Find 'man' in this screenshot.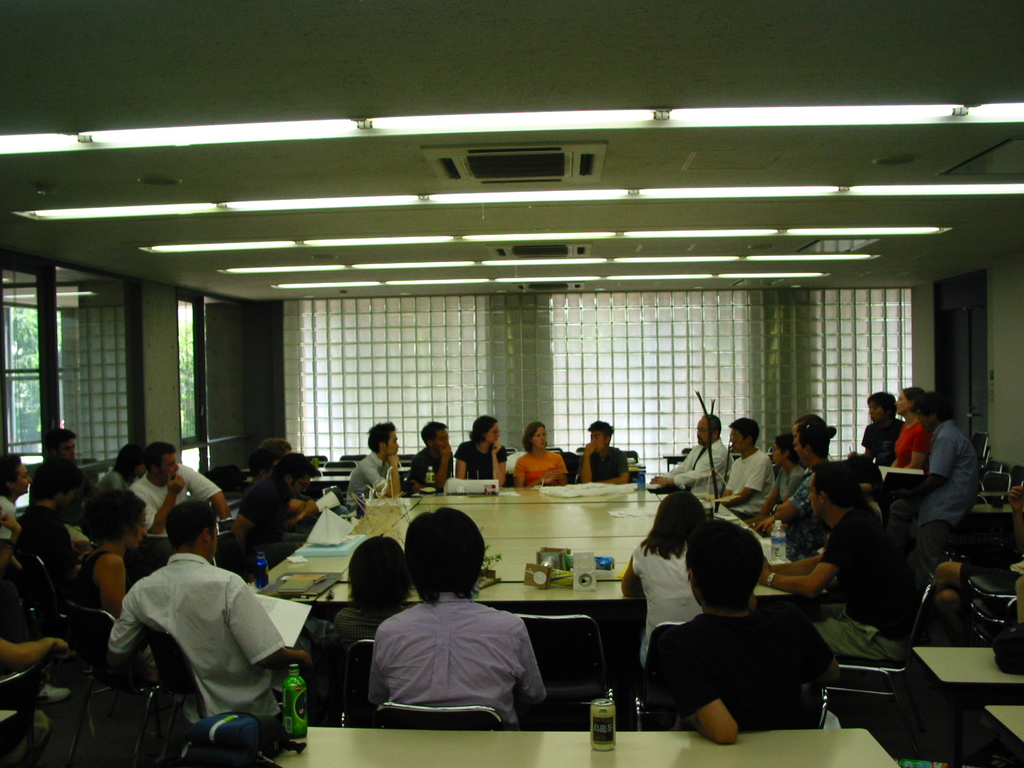
The bounding box for 'man' is bbox(254, 436, 321, 543).
